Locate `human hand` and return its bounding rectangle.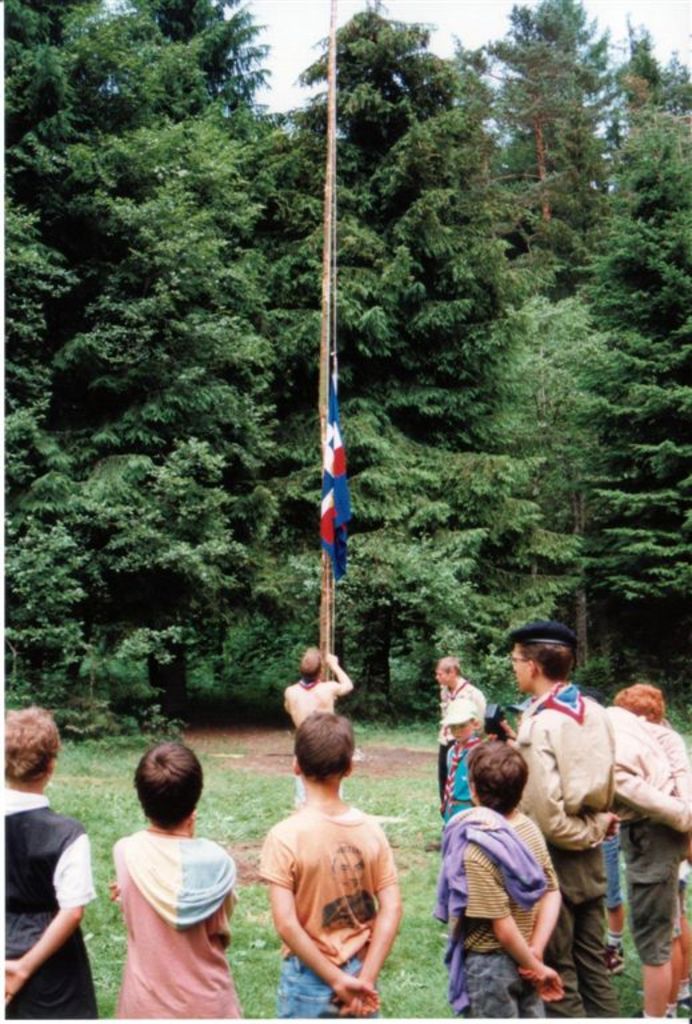
rect(515, 964, 544, 992).
